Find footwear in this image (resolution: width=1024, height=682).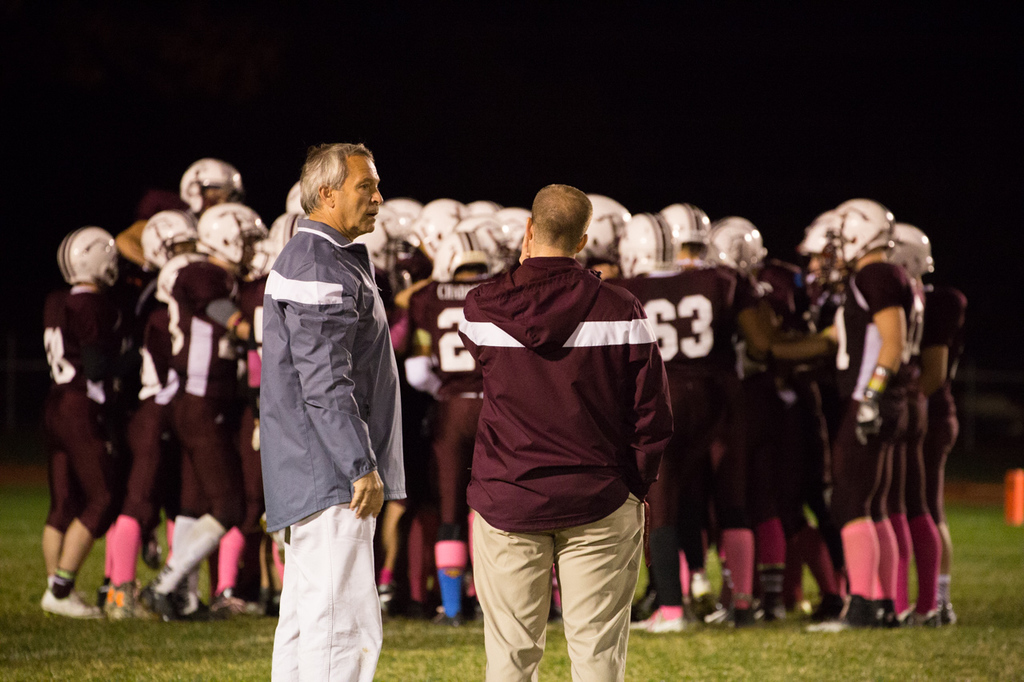
BBox(695, 590, 729, 620).
